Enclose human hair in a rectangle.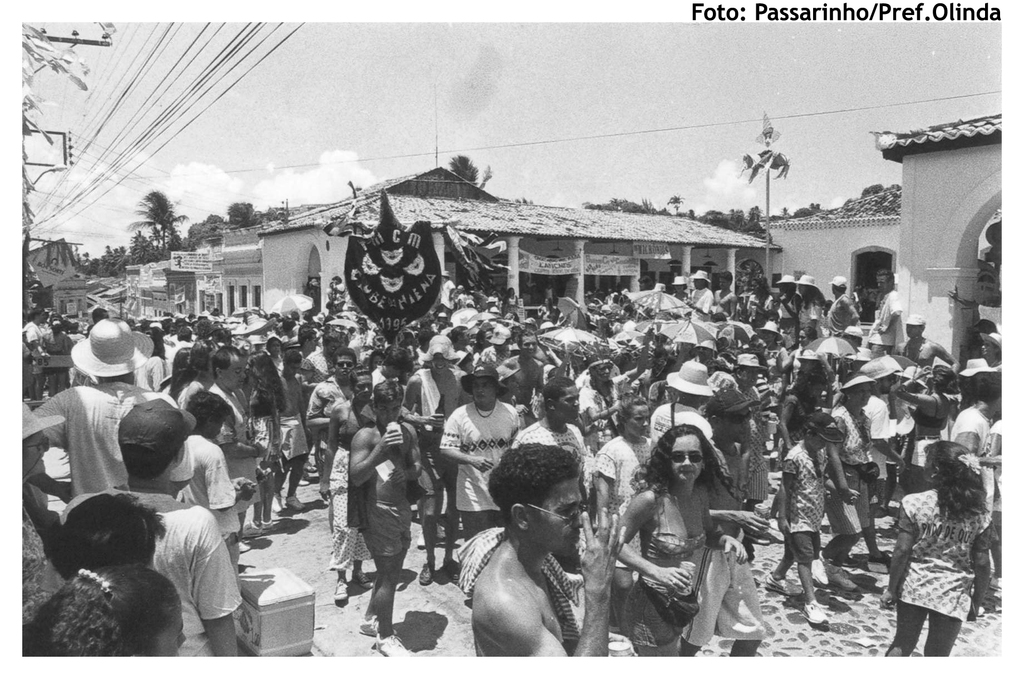
rect(625, 422, 755, 504).
